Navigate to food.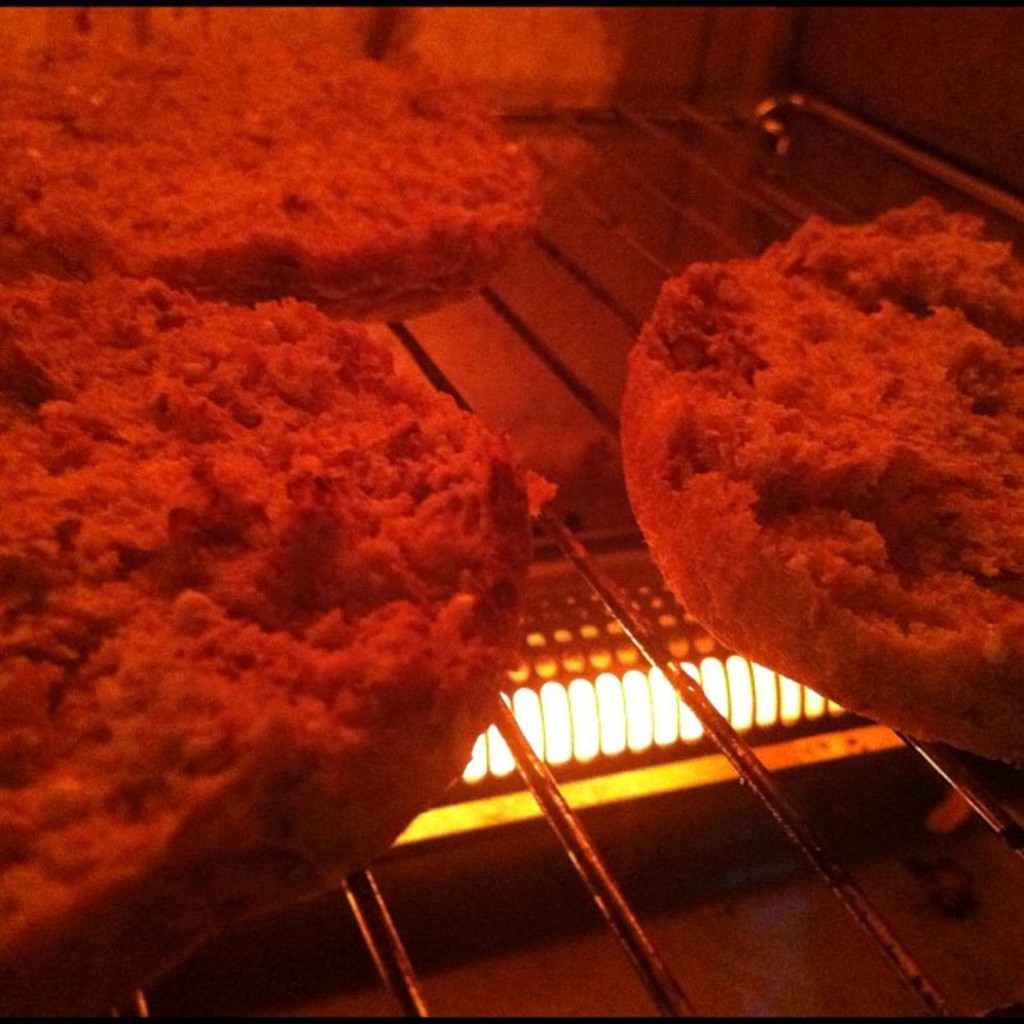
Navigation target: {"x1": 631, "y1": 194, "x2": 1023, "y2": 713}.
